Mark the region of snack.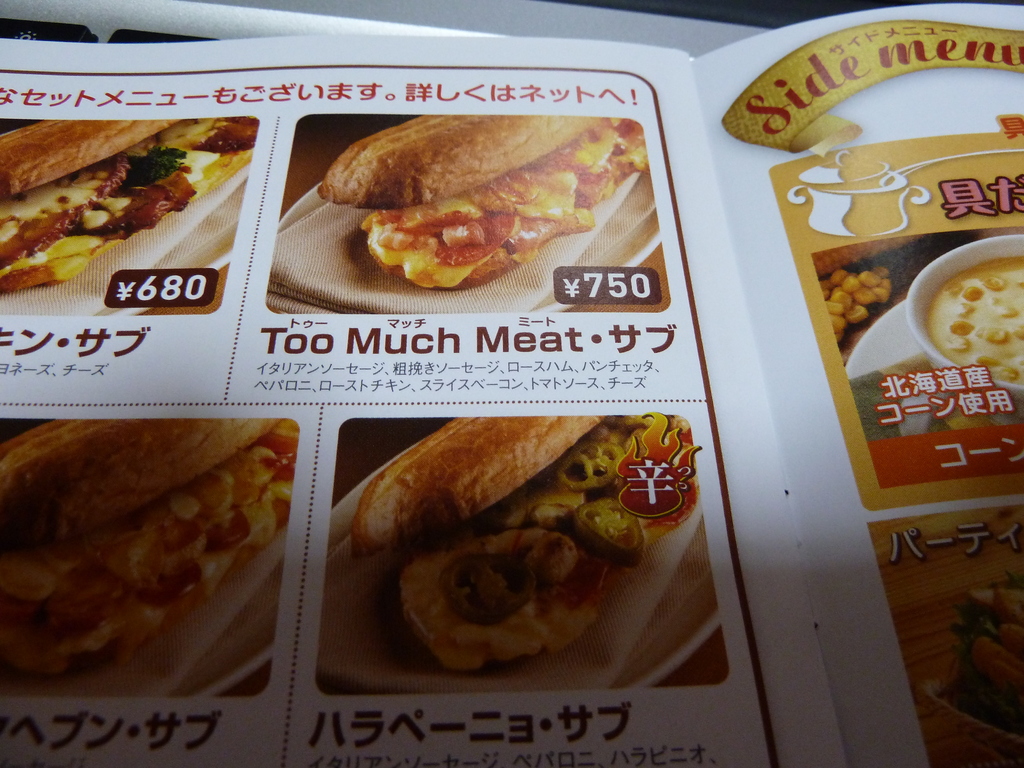
Region: 319 113 650 290.
